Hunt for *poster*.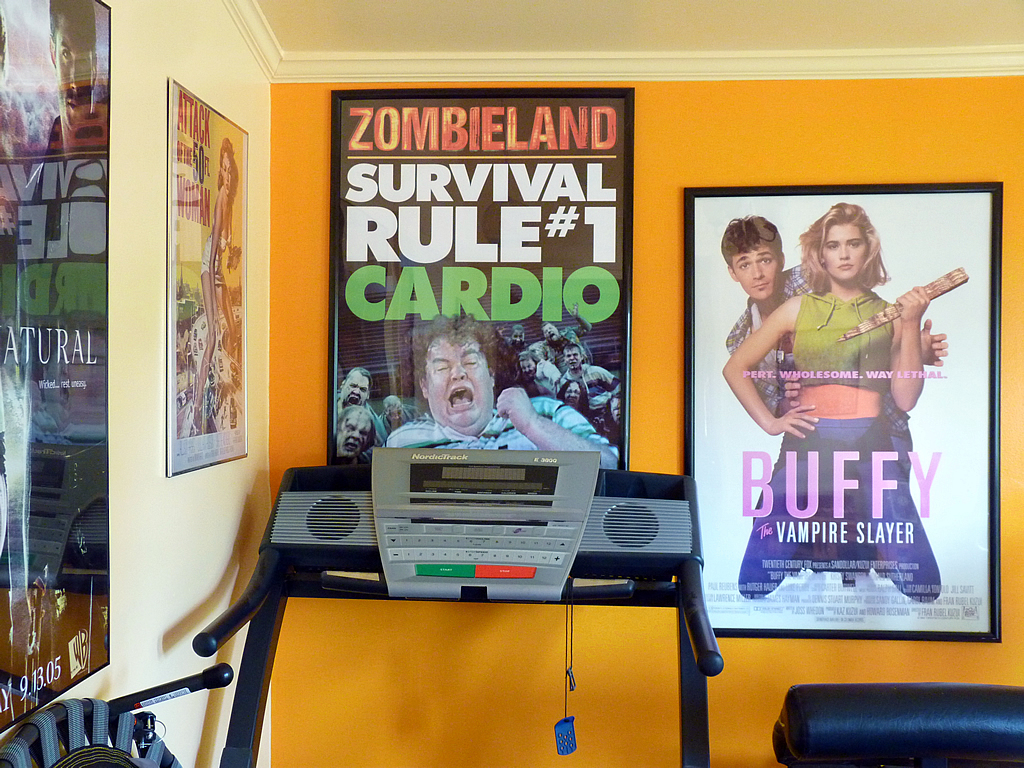
Hunted down at [0,2,113,731].
